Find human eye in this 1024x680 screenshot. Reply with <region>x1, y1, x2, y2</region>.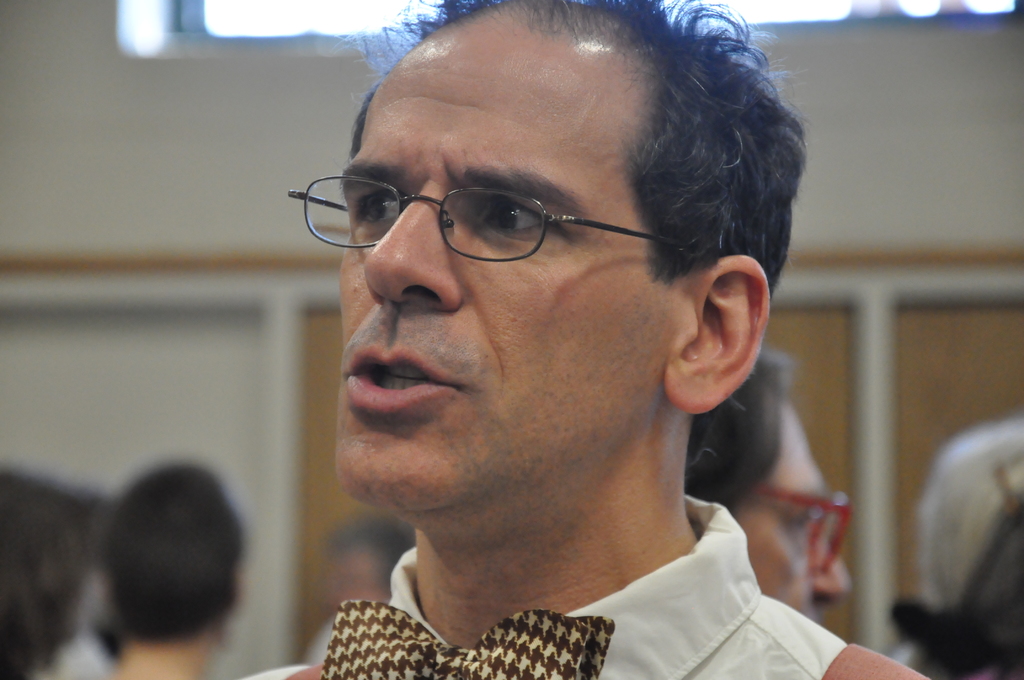
<region>351, 190, 405, 229</region>.
